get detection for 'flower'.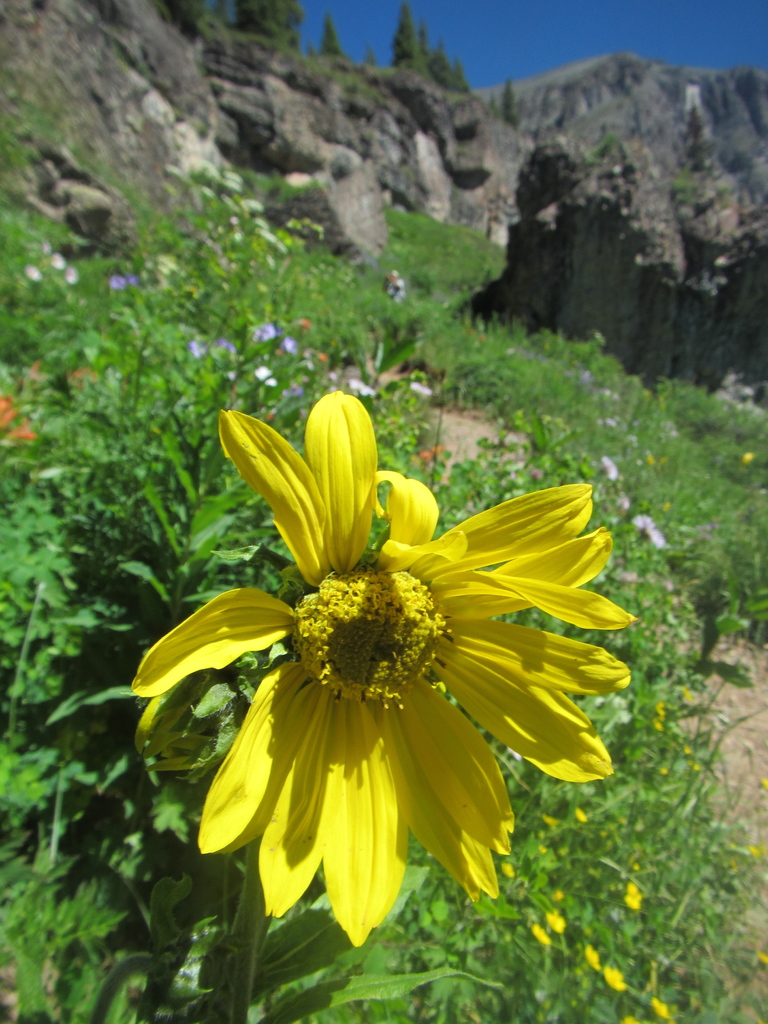
Detection: left=109, top=274, right=139, bottom=295.
